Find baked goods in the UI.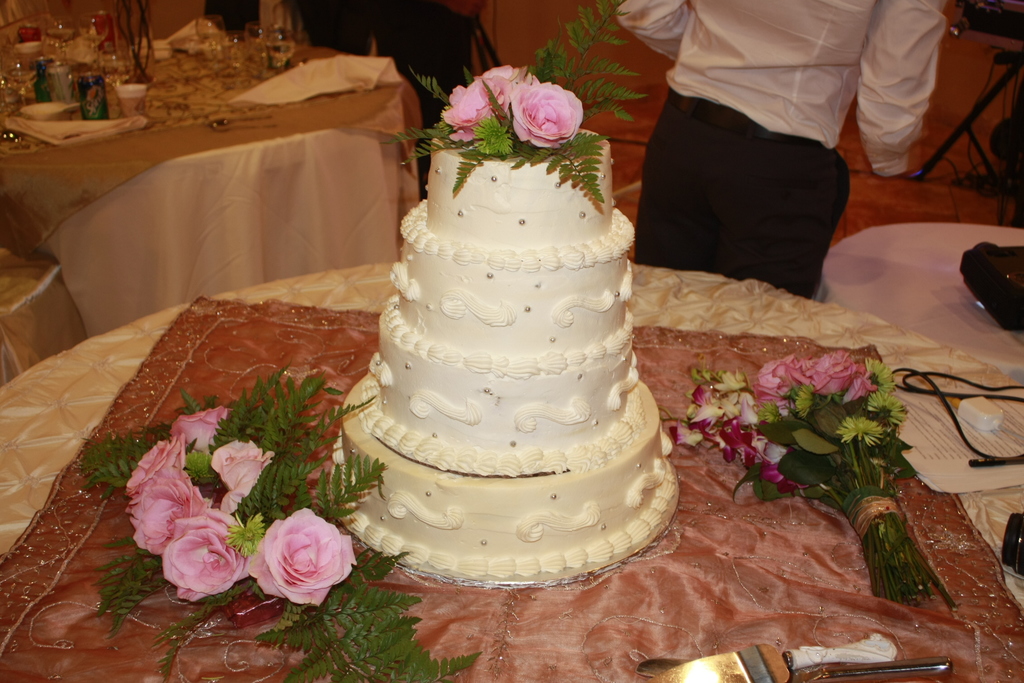
UI element at 348, 135, 671, 580.
